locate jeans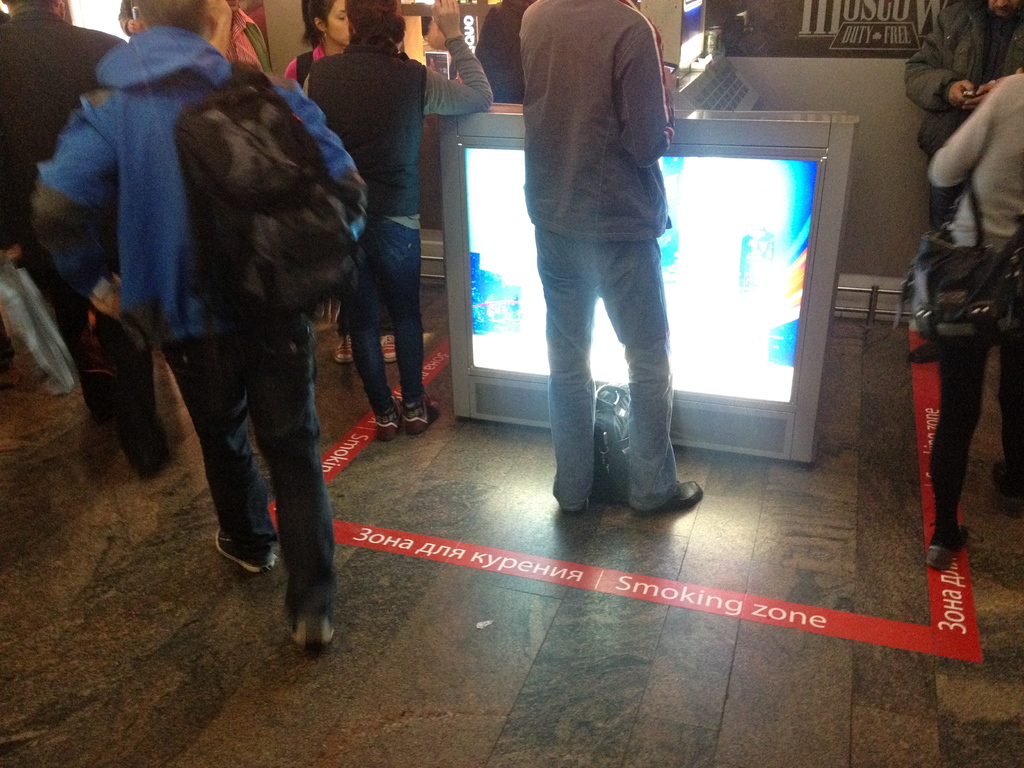
box(159, 300, 349, 622)
